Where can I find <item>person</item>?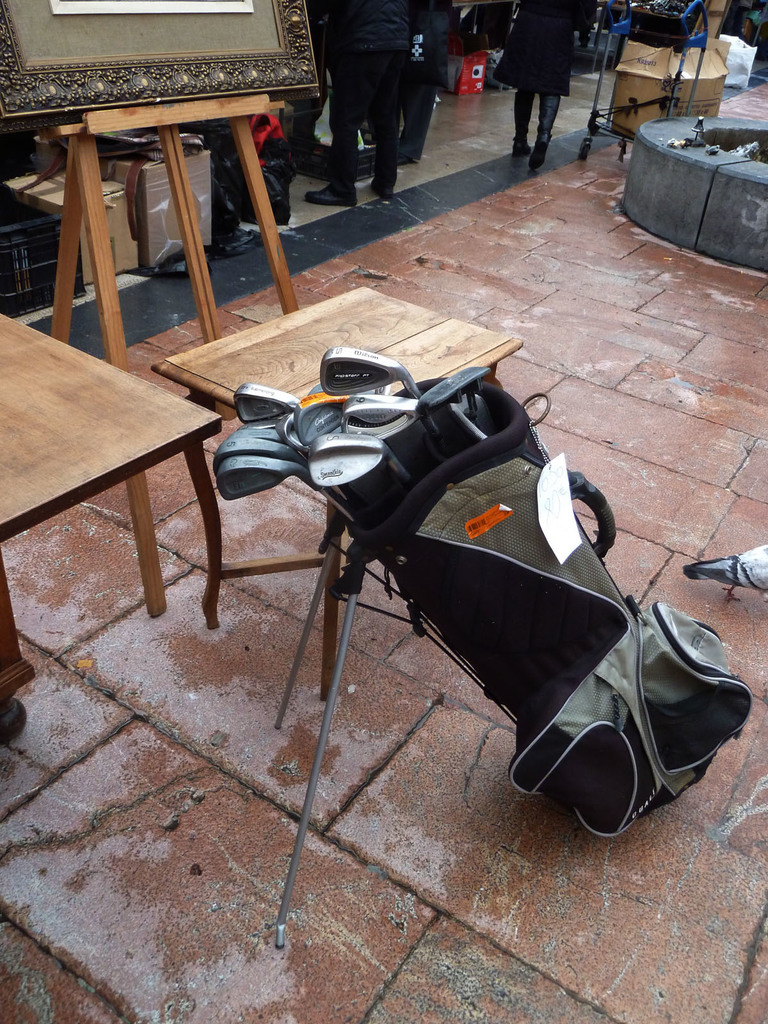
You can find it at [492,6,596,172].
